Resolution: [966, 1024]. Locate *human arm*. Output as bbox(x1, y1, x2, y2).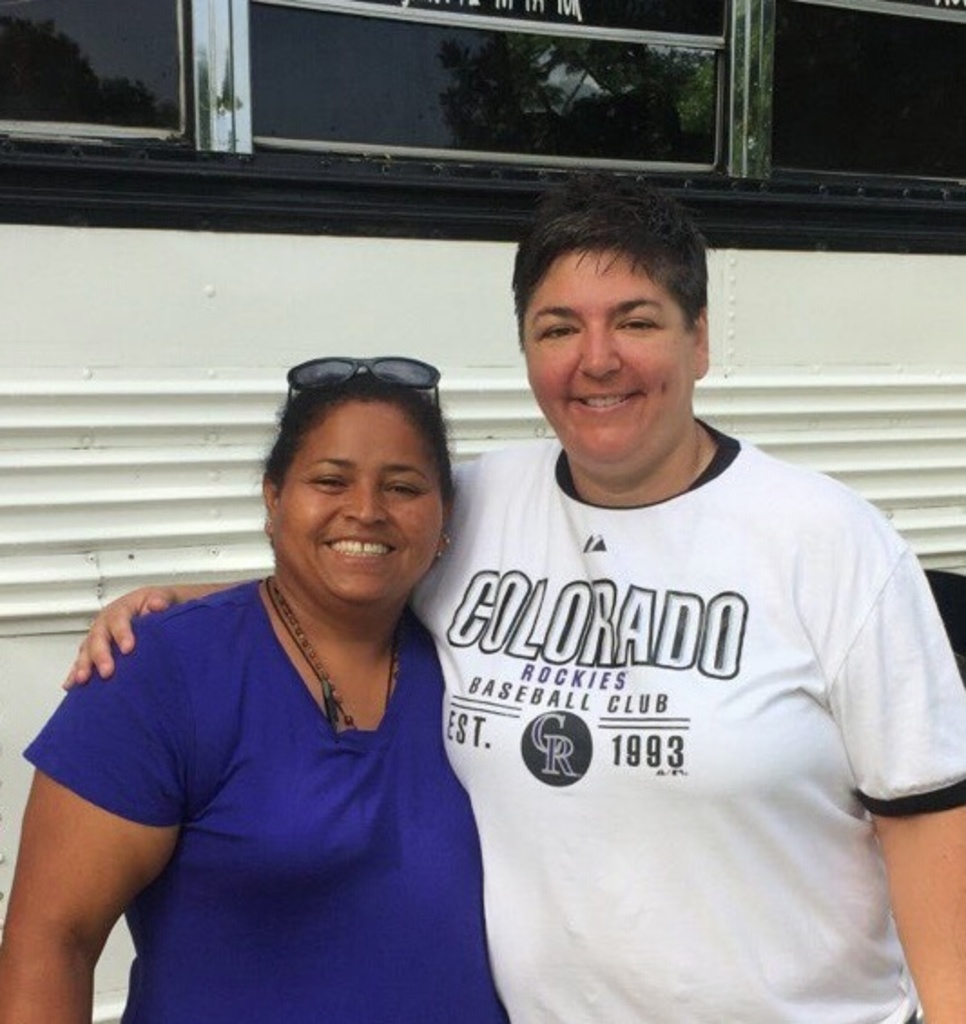
bbox(790, 495, 964, 1022).
